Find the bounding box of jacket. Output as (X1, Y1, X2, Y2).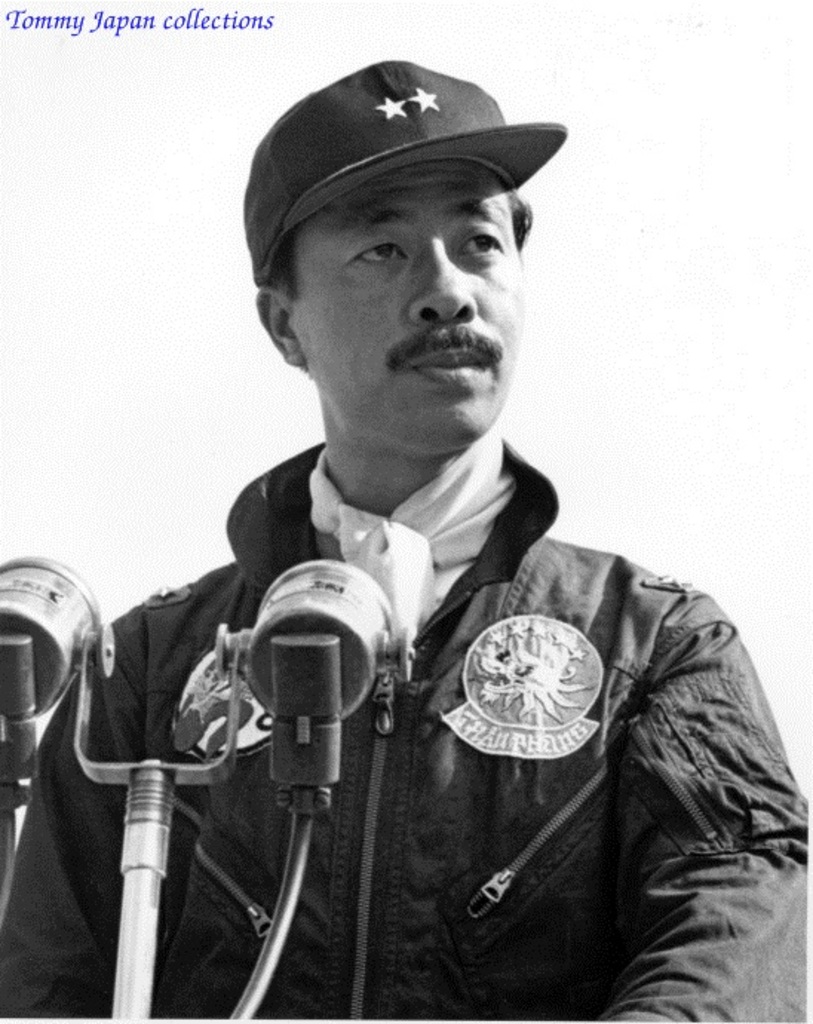
(0, 438, 812, 1023).
